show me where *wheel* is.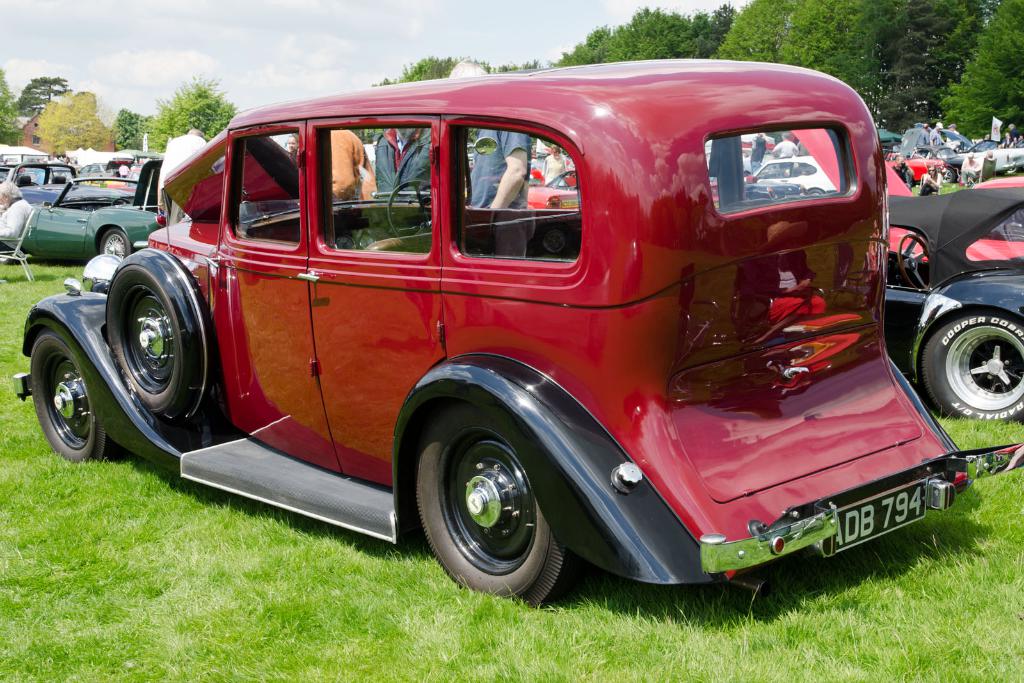
*wheel* is at x1=808, y1=188, x2=824, y2=194.
